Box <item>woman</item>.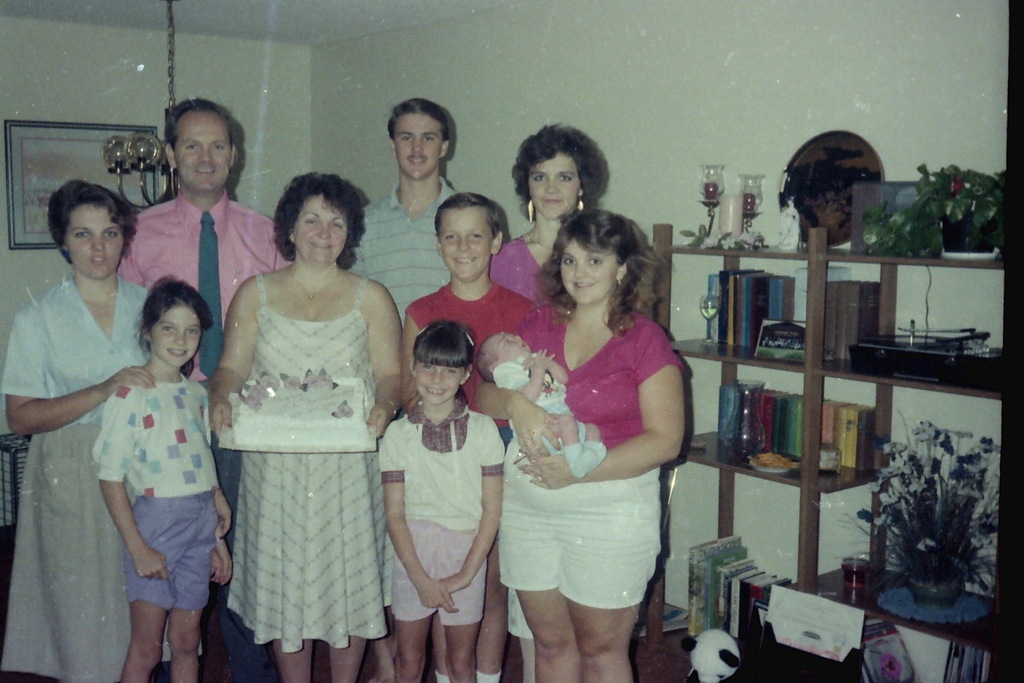
<box>200,167,411,682</box>.
